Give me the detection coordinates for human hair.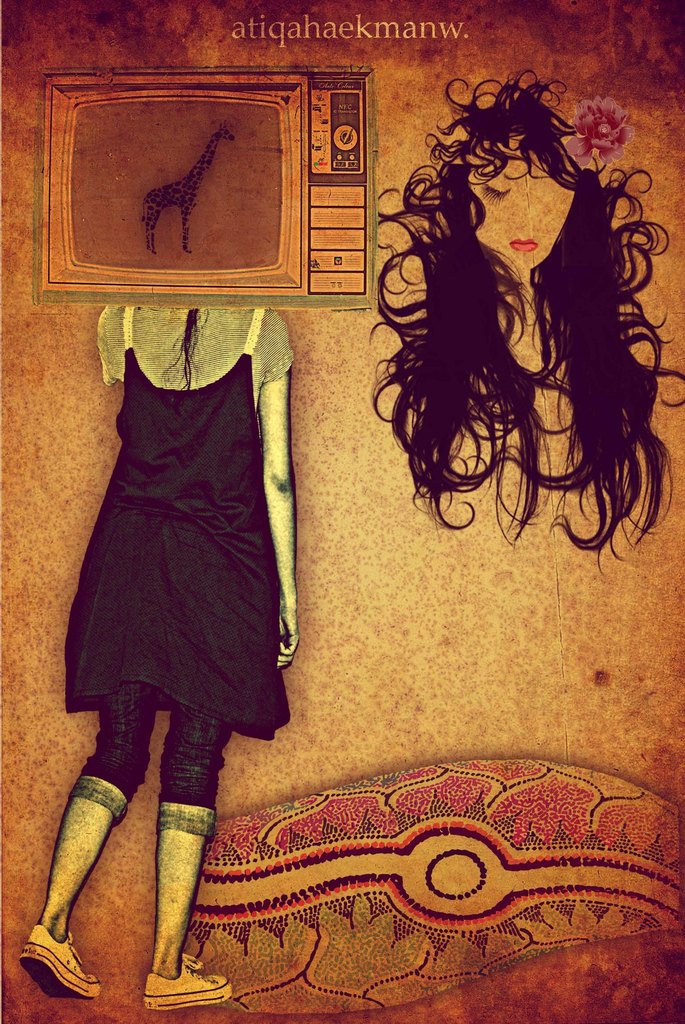
crop(391, 61, 652, 557).
